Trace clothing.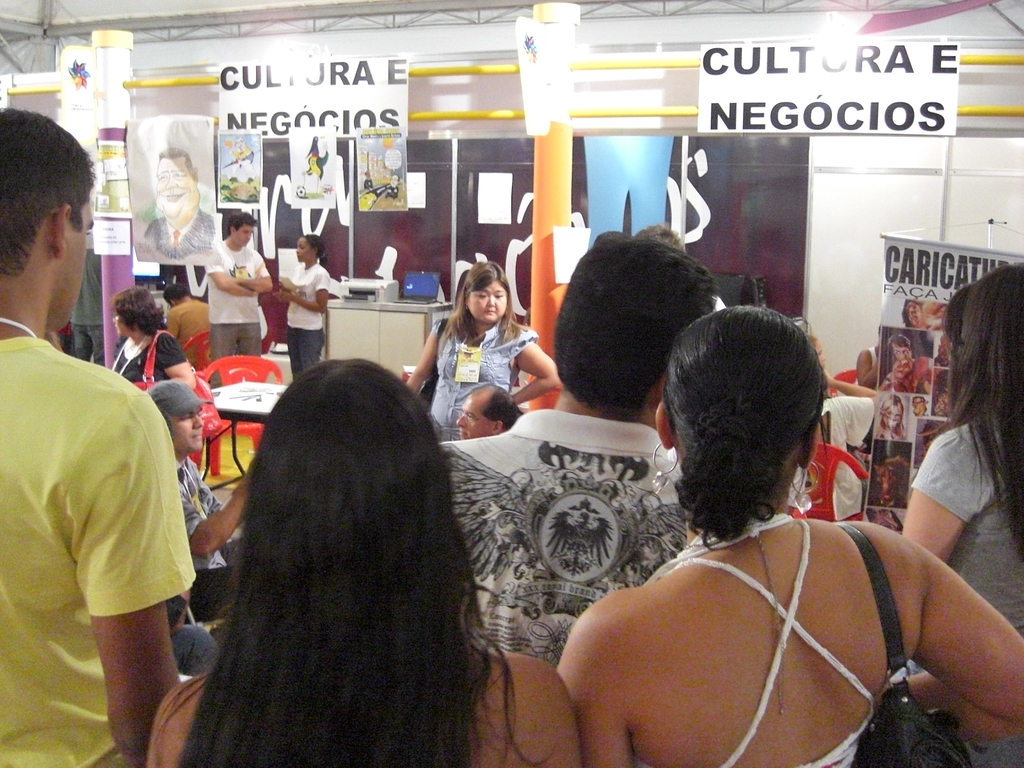
Traced to bbox=(909, 424, 1023, 767).
